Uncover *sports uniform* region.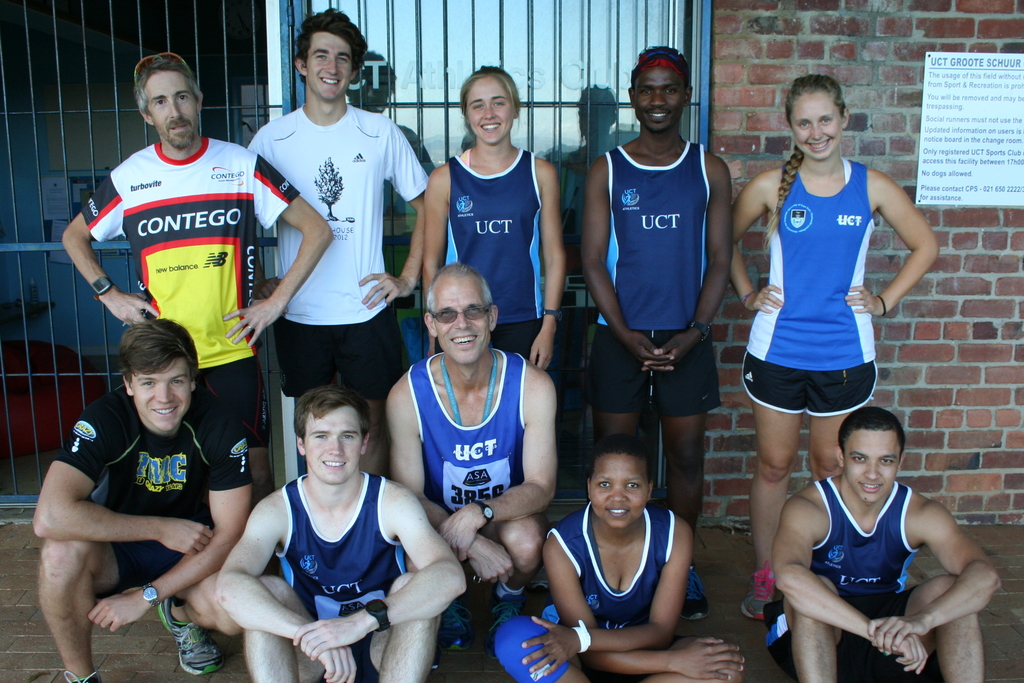
Uncovered: (x1=397, y1=338, x2=546, y2=648).
